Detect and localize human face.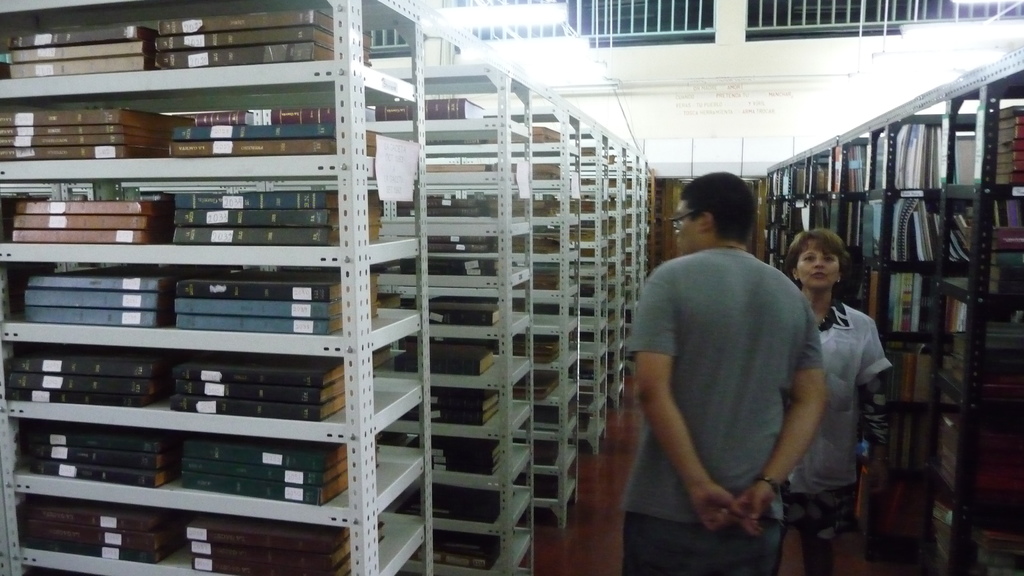
Localized at [678,203,701,254].
